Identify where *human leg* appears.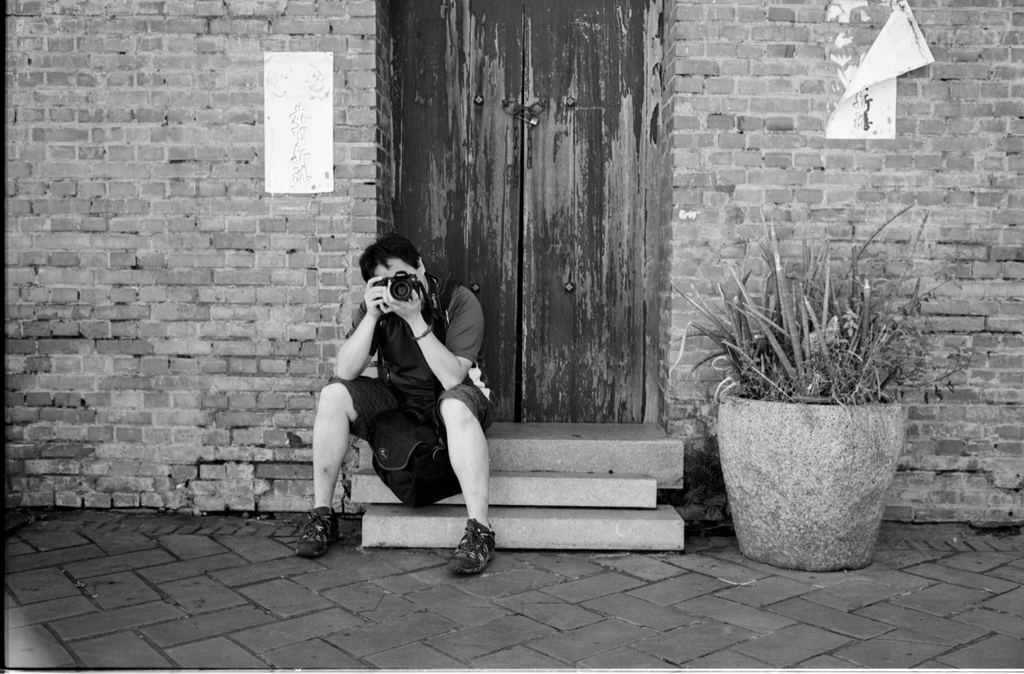
Appears at 294, 380, 402, 556.
